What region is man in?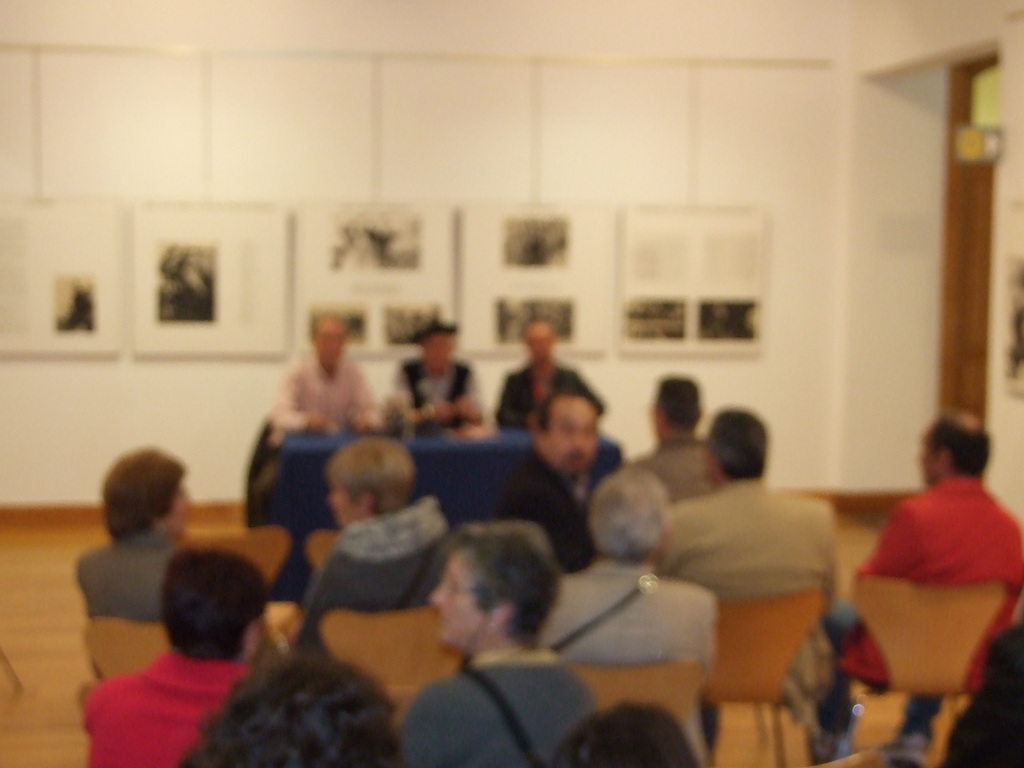
659, 404, 844, 756.
